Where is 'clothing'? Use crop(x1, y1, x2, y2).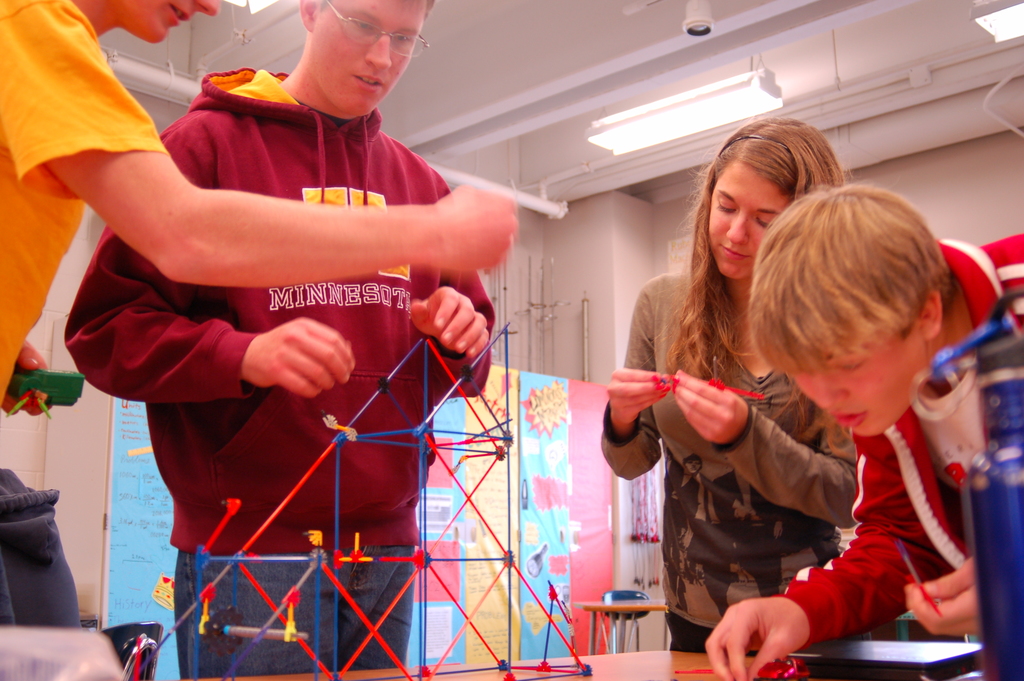
crop(755, 230, 1023, 663).
